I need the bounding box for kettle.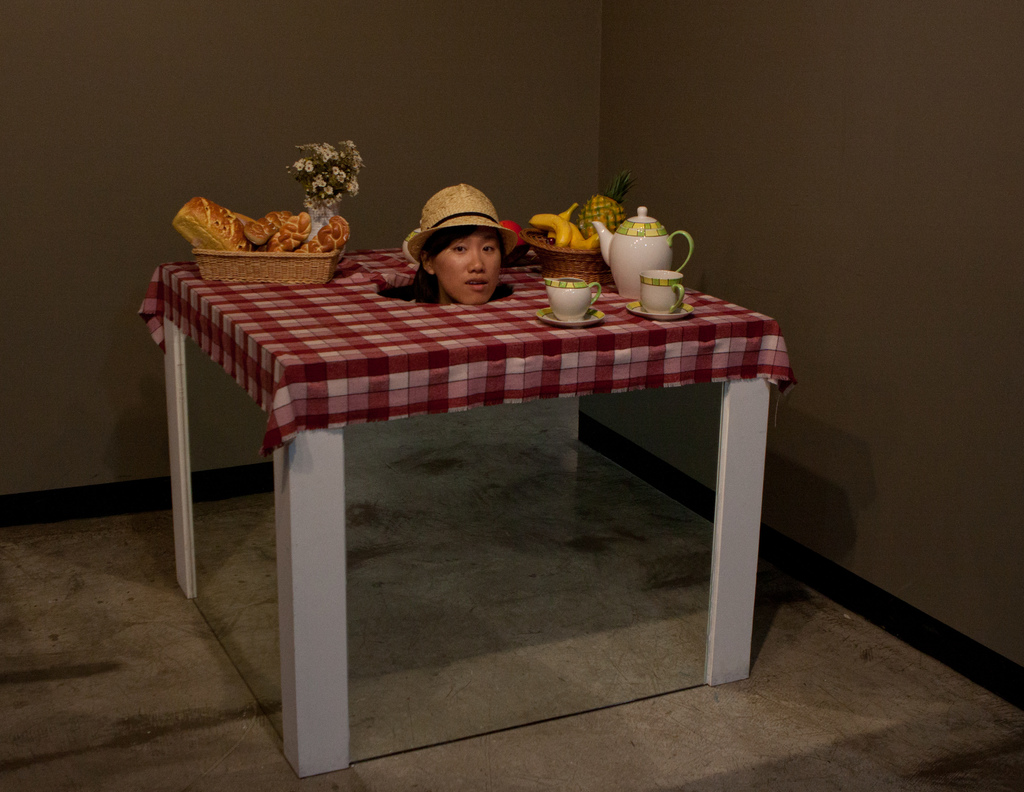
Here it is: detection(593, 207, 697, 301).
